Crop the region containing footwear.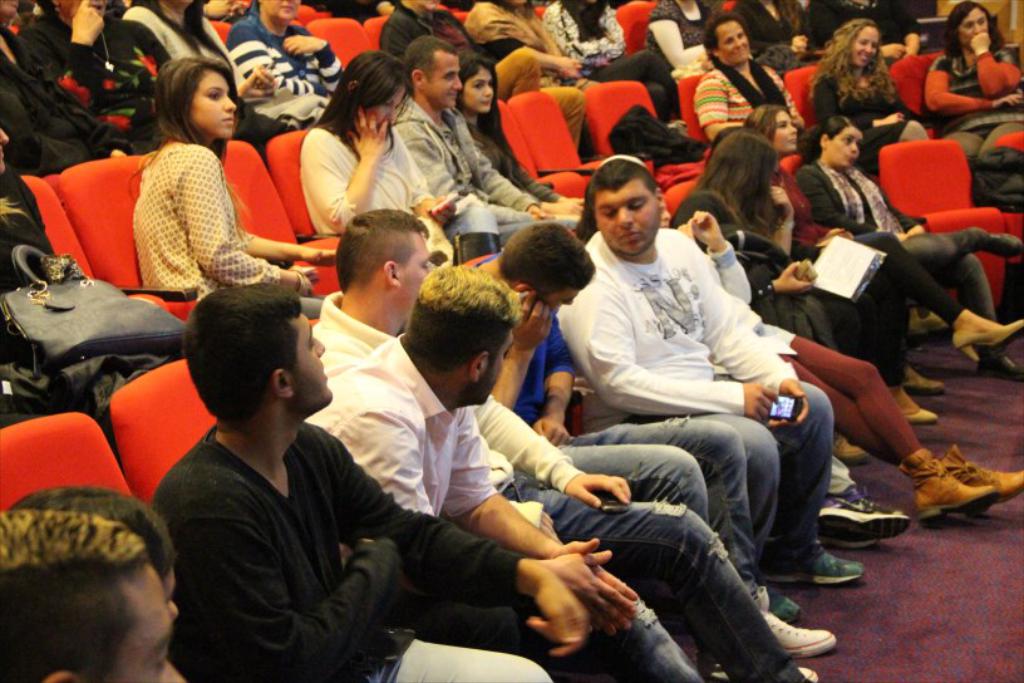
Crop region: bbox(912, 449, 1005, 514).
